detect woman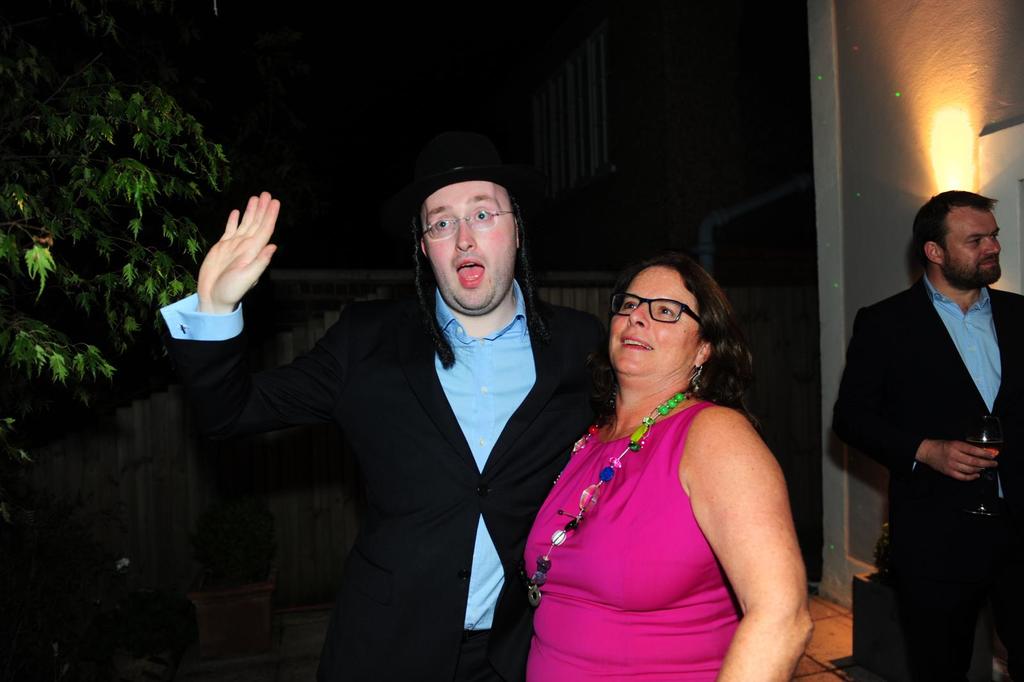
x1=532, y1=248, x2=818, y2=665
